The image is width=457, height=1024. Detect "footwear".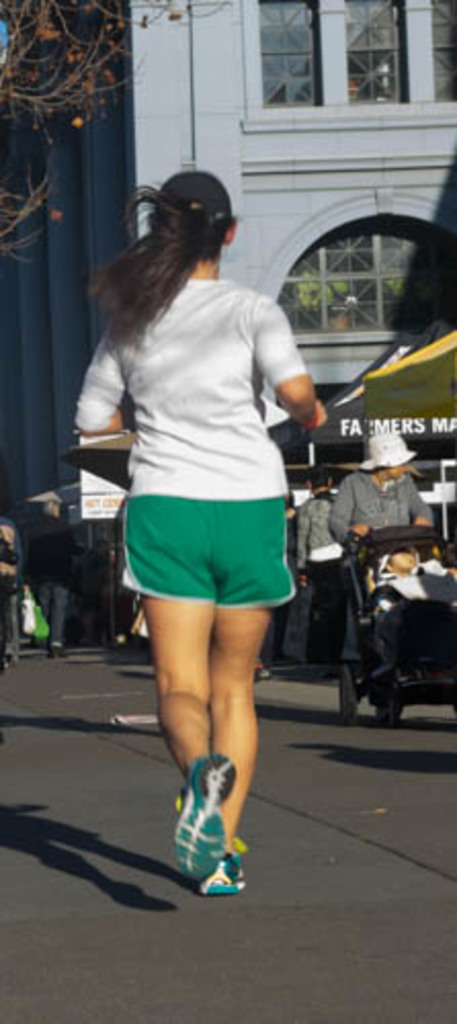
Detection: [178, 750, 240, 874].
